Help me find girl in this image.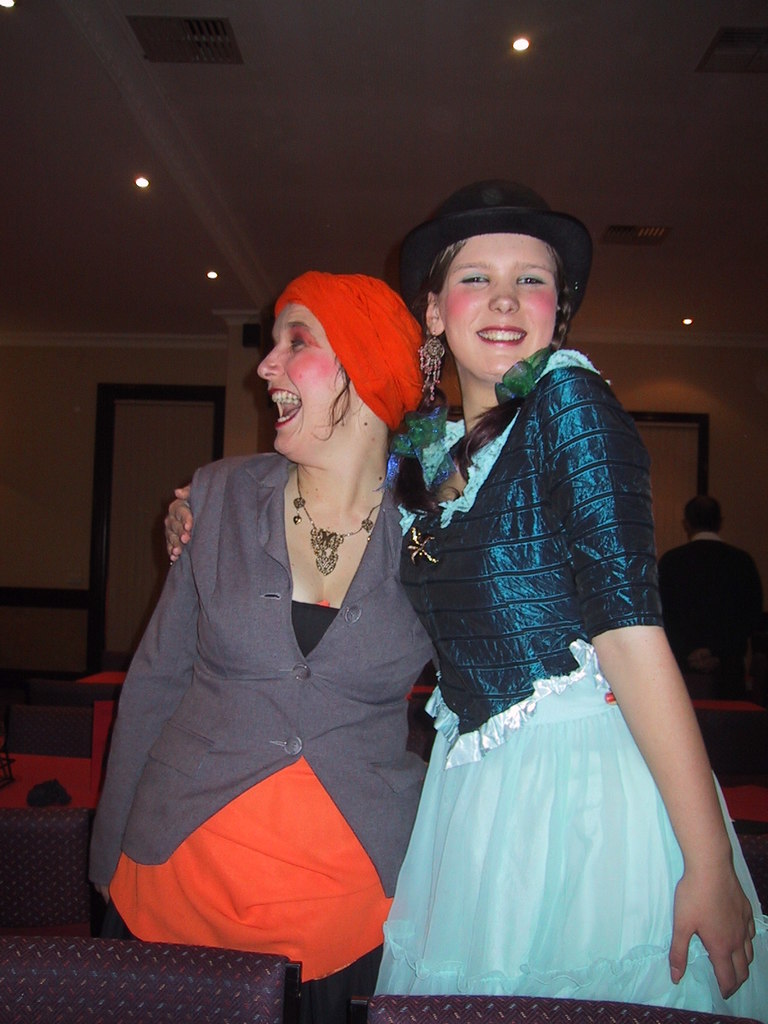
Found it: select_region(158, 176, 767, 1023).
